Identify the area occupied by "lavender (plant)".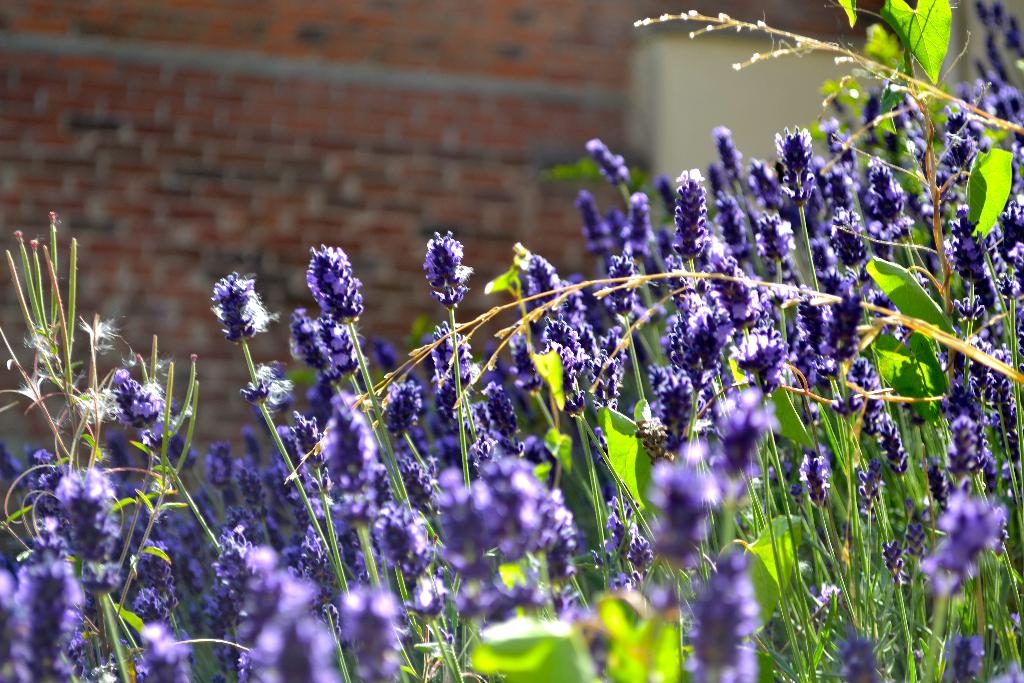
Area: 879:421:909:513.
